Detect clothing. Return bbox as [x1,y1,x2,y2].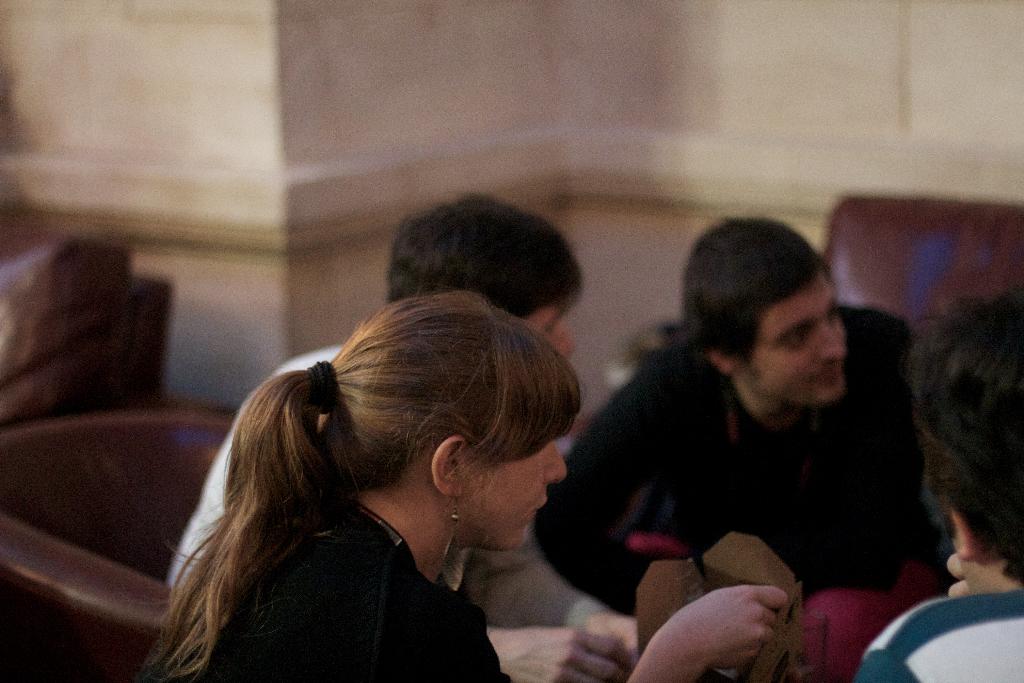
[192,504,520,682].
